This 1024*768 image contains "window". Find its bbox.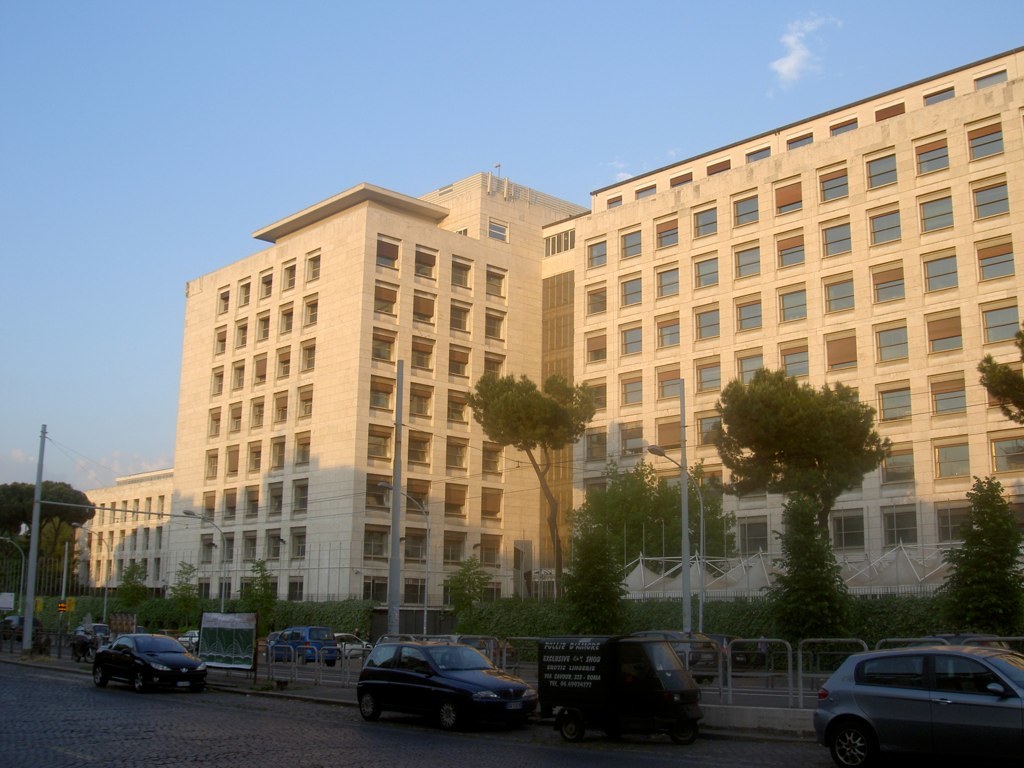
l=486, t=265, r=507, b=296.
